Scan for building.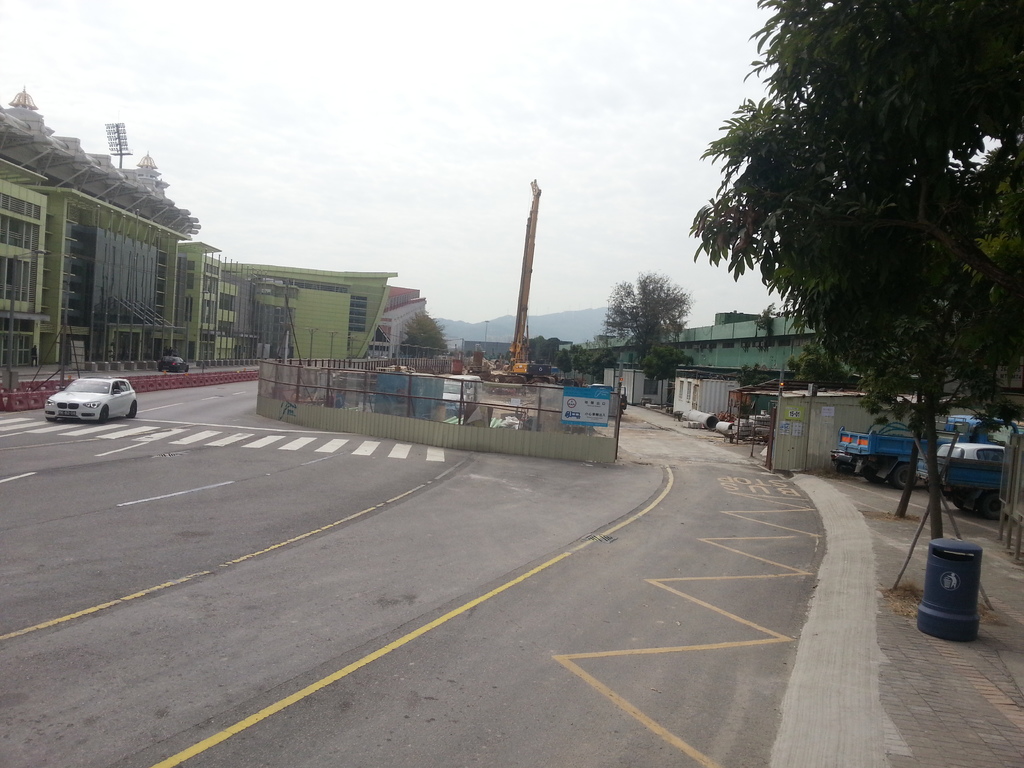
Scan result: box=[559, 312, 845, 386].
